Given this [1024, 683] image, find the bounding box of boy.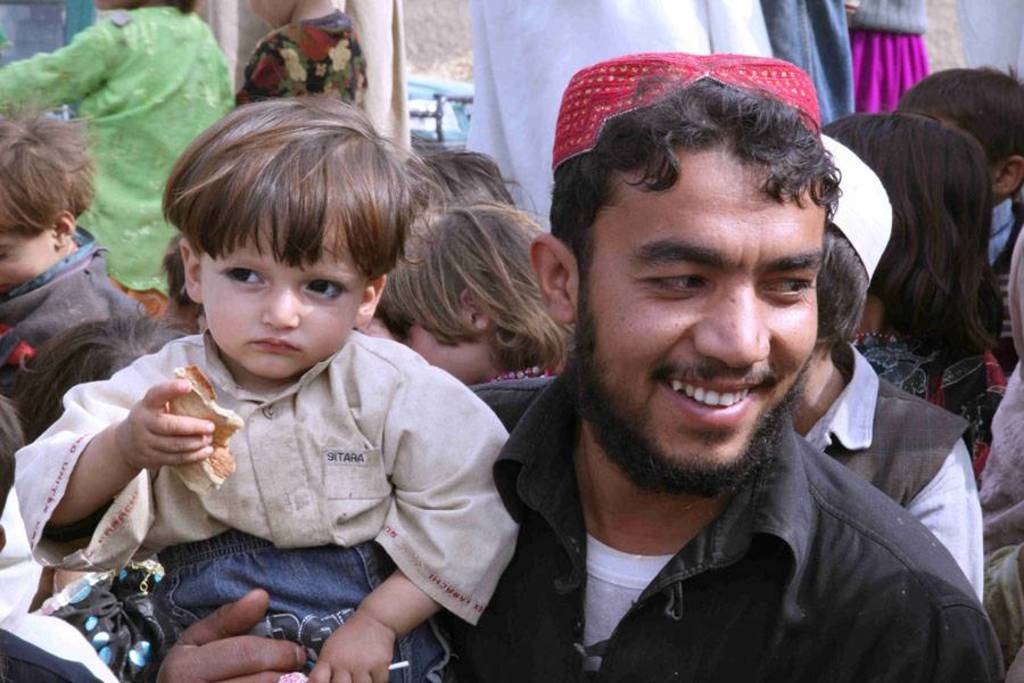
0:312:199:643.
